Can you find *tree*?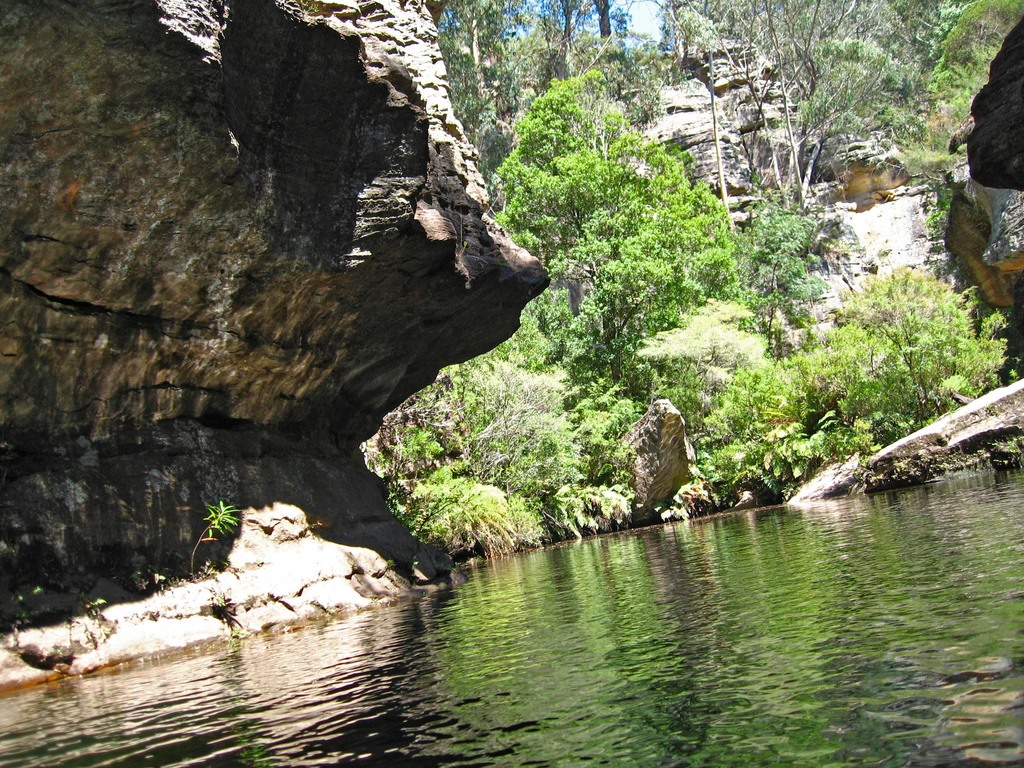
Yes, bounding box: pyautogui.locateOnScreen(670, 0, 913, 220).
